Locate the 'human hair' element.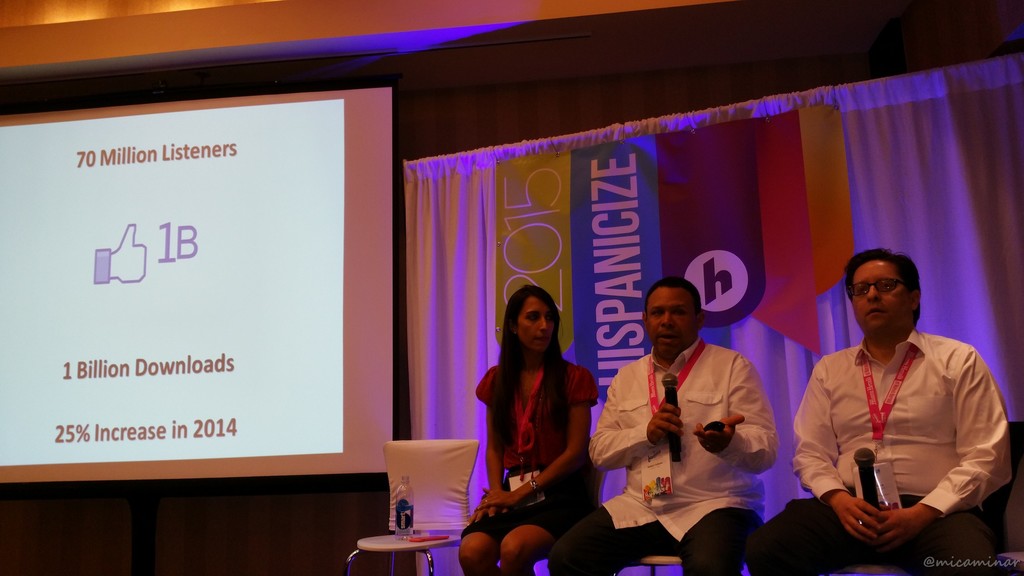
Element bbox: bbox=(648, 272, 701, 311).
